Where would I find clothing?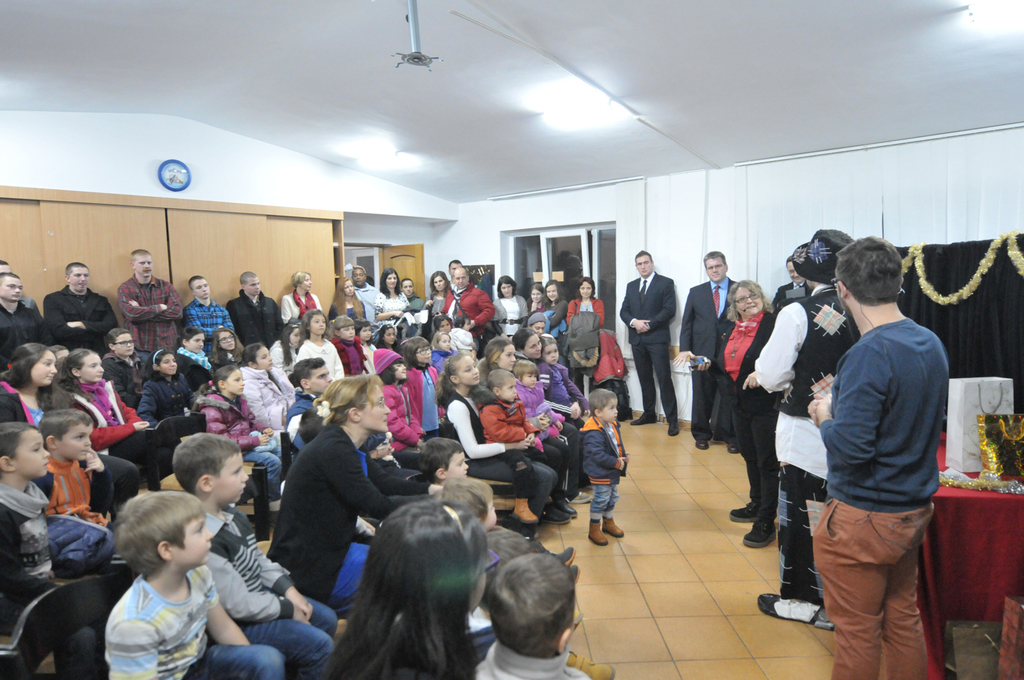
At [x1=275, y1=421, x2=430, y2=604].
